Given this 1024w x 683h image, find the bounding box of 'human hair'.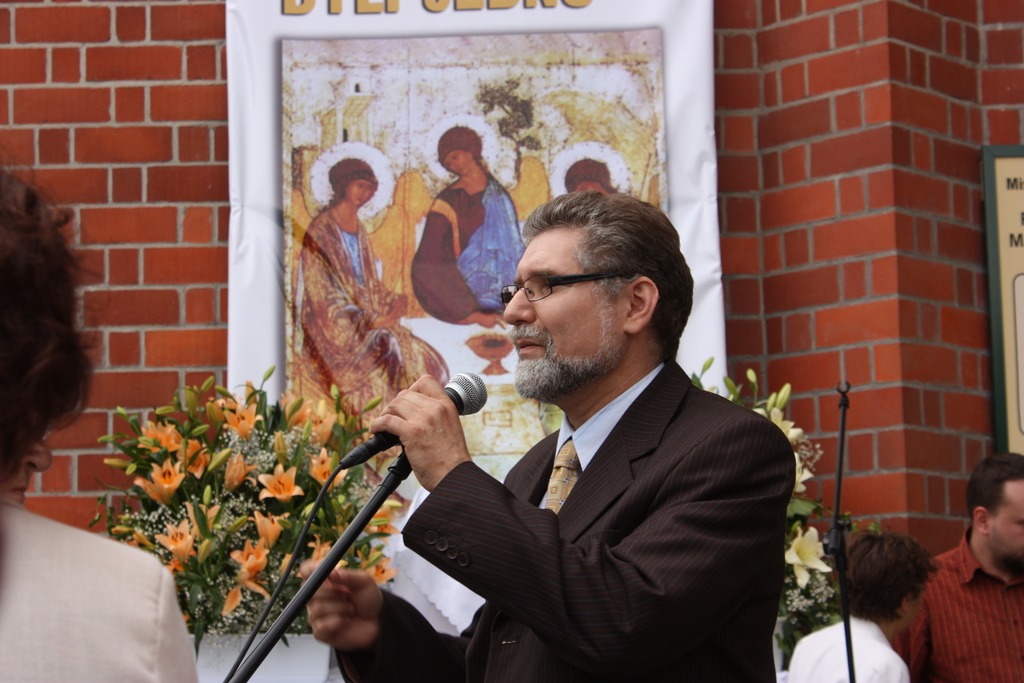
bbox(562, 158, 621, 192).
